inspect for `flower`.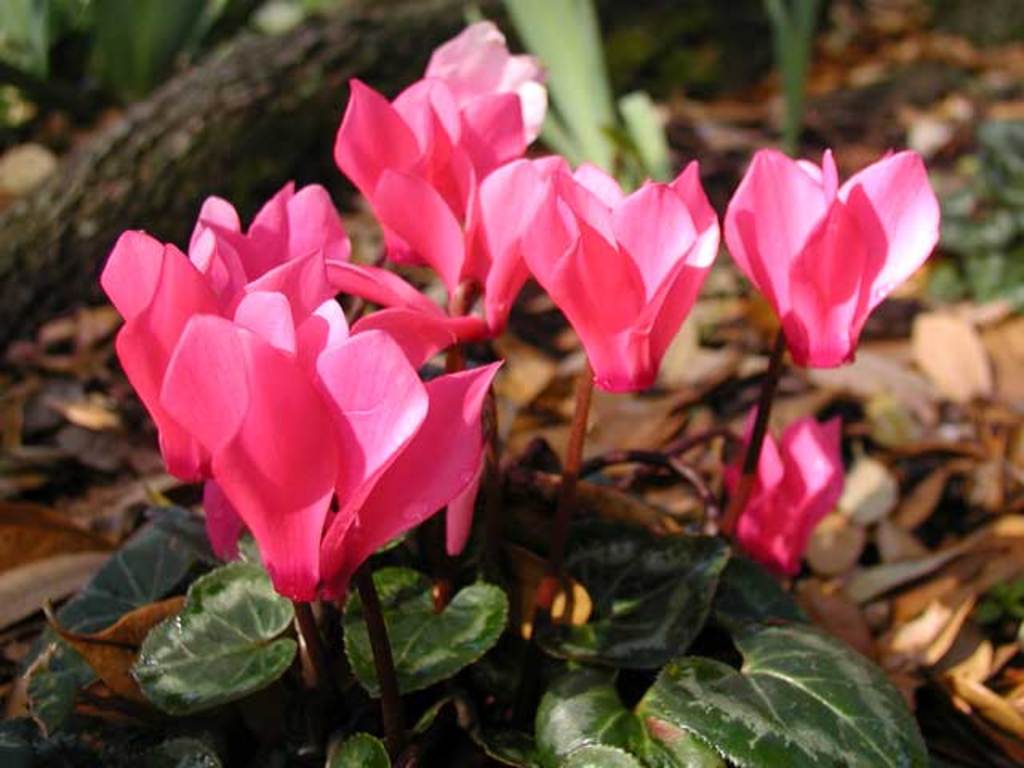
Inspection: [720,149,923,376].
